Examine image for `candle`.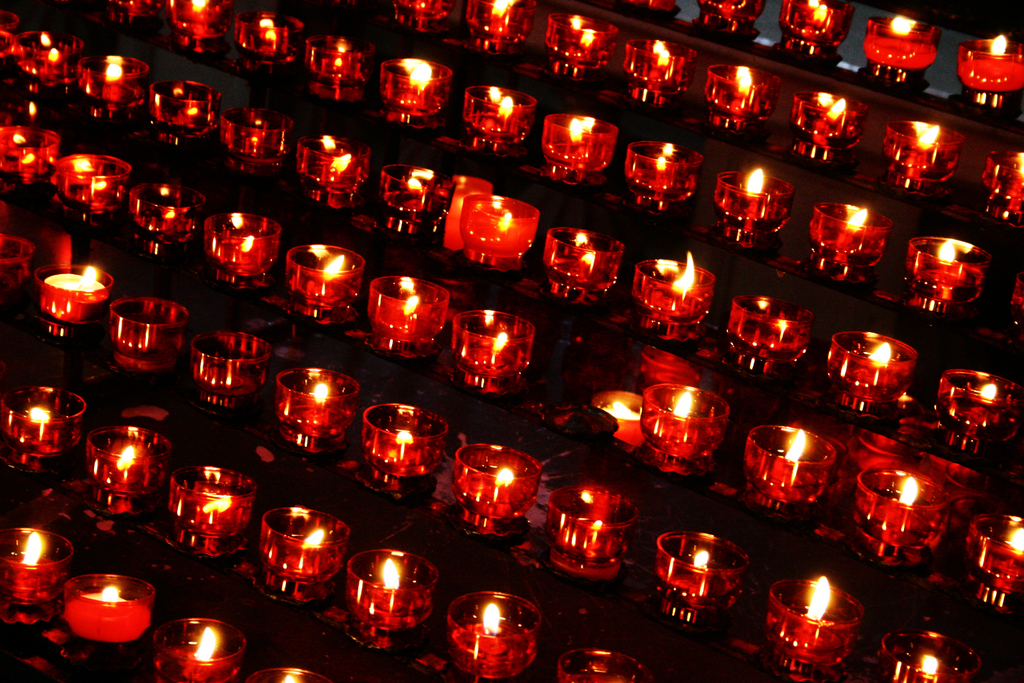
Examination result: (62,572,150,645).
